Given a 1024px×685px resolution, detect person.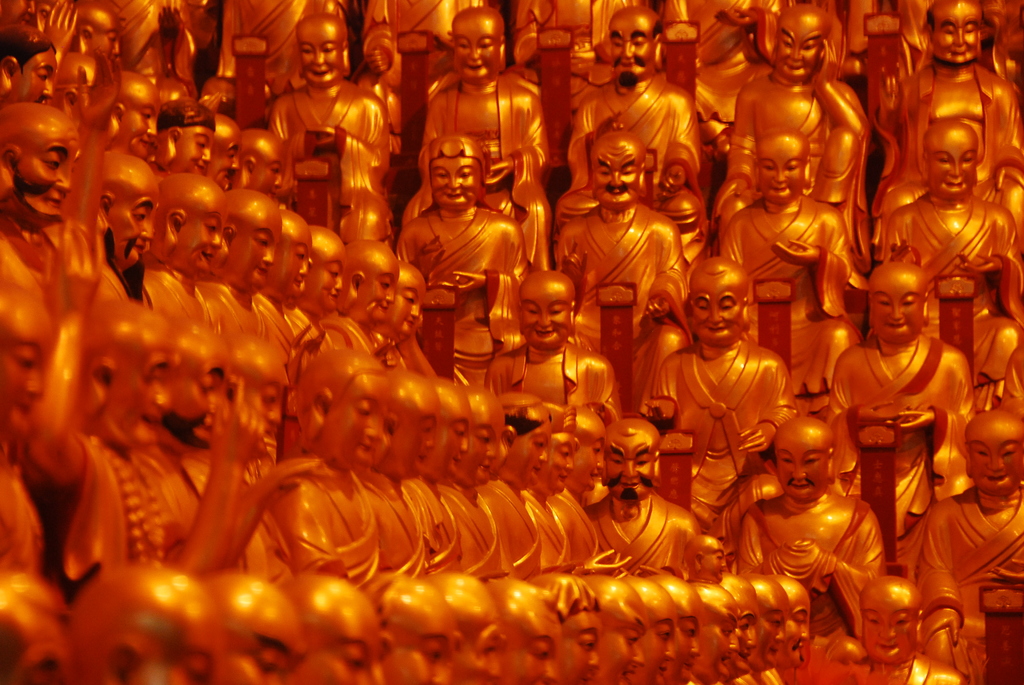
(775,572,815,678).
